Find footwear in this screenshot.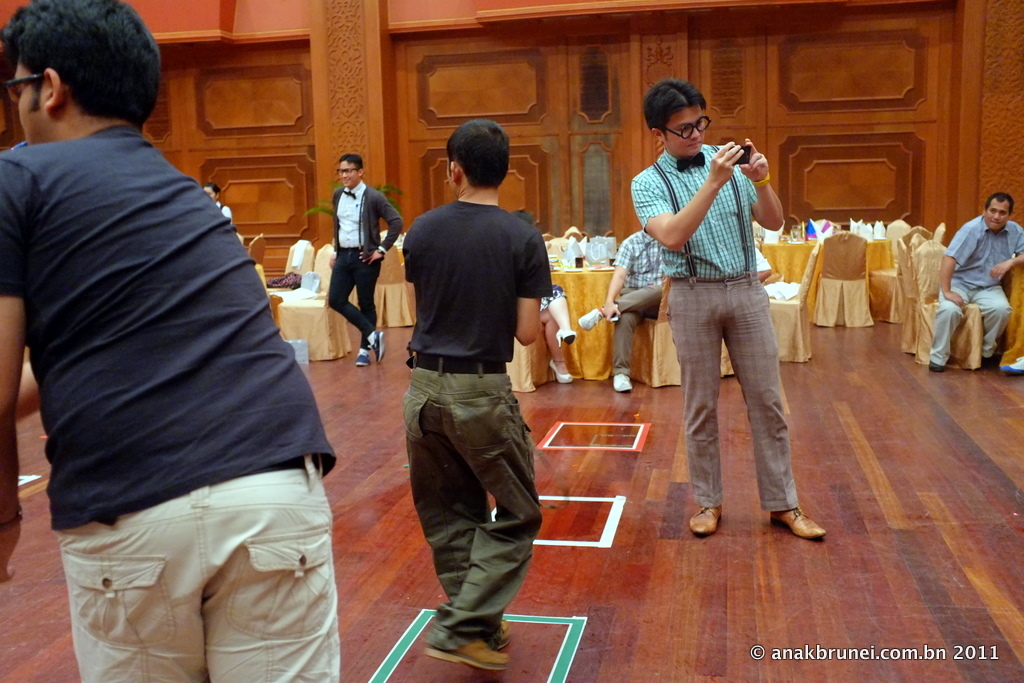
The bounding box for footwear is Rect(545, 361, 573, 383).
